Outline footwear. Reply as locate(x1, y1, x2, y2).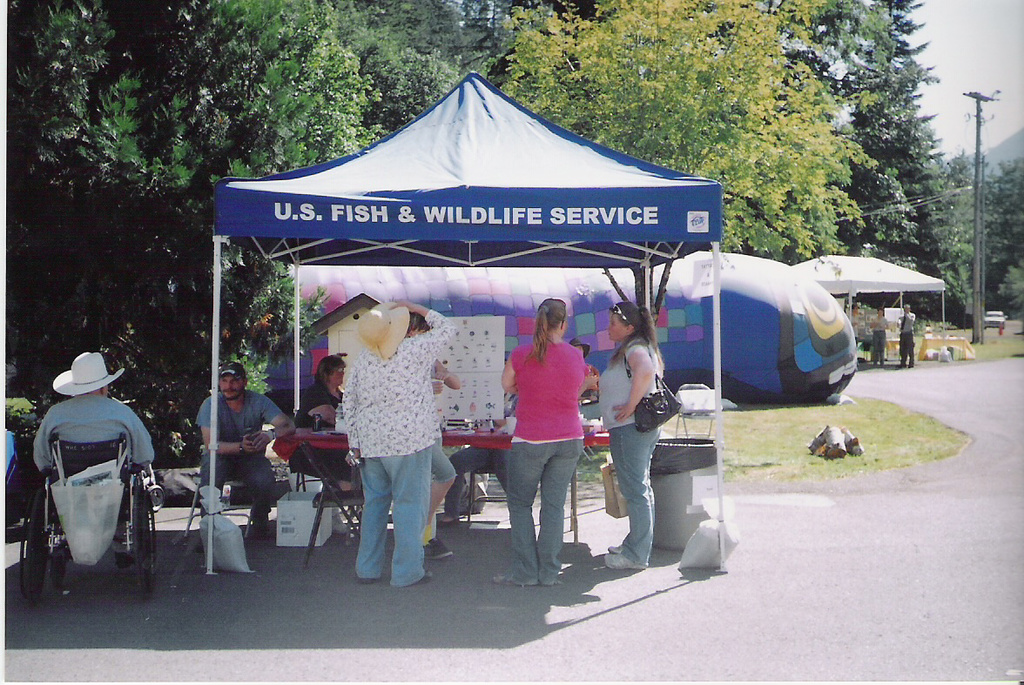
locate(547, 574, 564, 588).
